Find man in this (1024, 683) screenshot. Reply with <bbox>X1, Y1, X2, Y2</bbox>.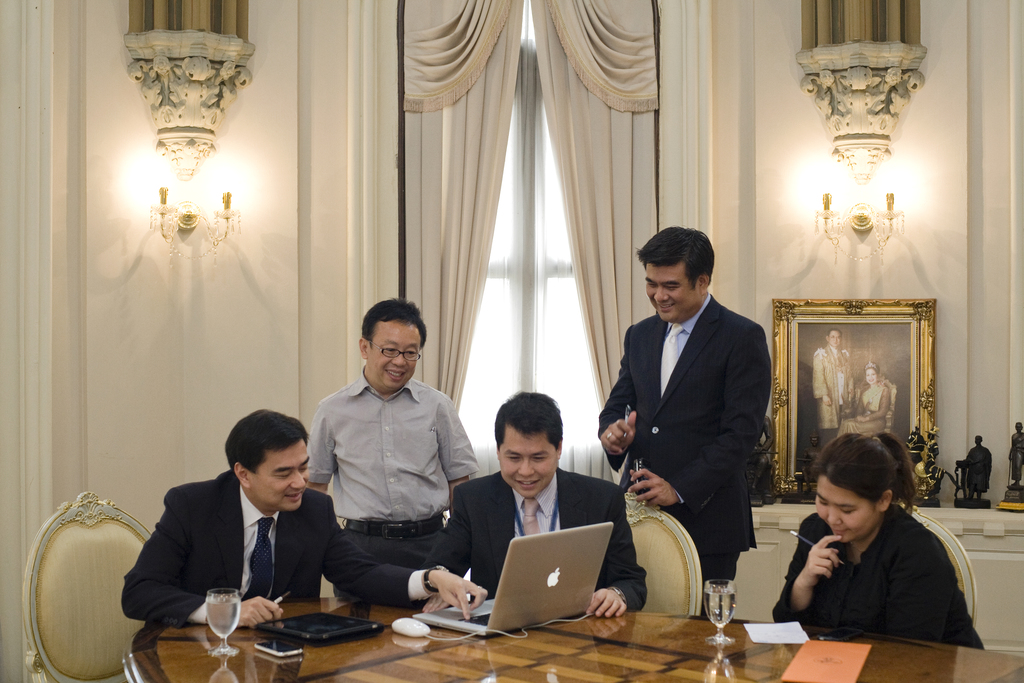
<bbox>806, 326, 854, 452</bbox>.
